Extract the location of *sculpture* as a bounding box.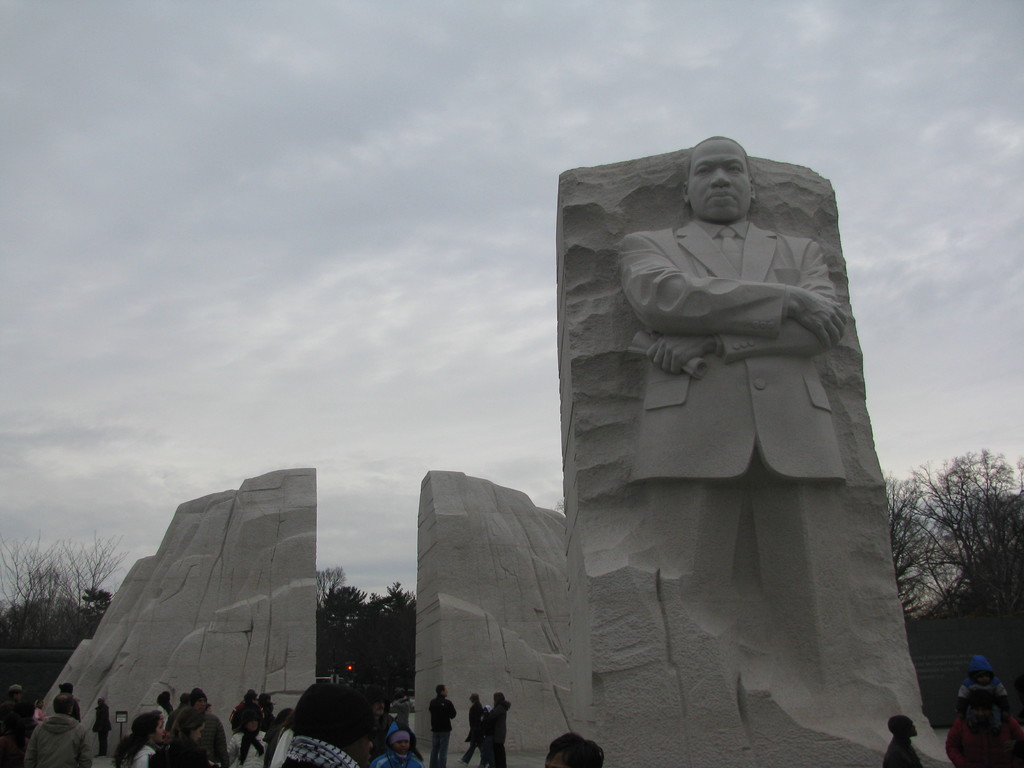
(x1=252, y1=90, x2=1016, y2=746).
